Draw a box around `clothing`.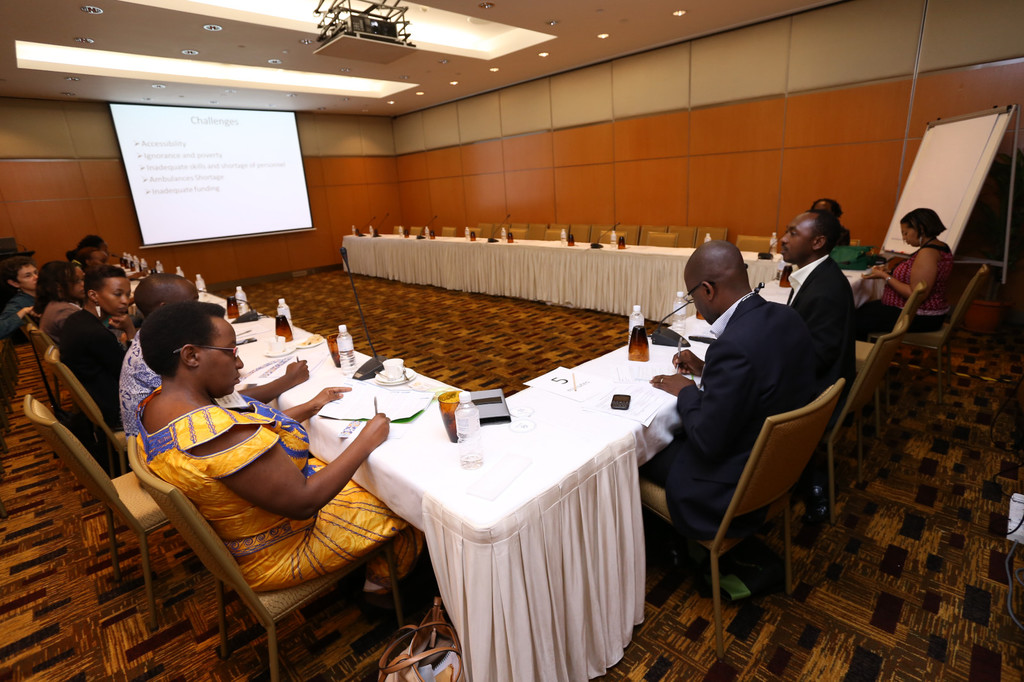
Rect(834, 221, 845, 246).
